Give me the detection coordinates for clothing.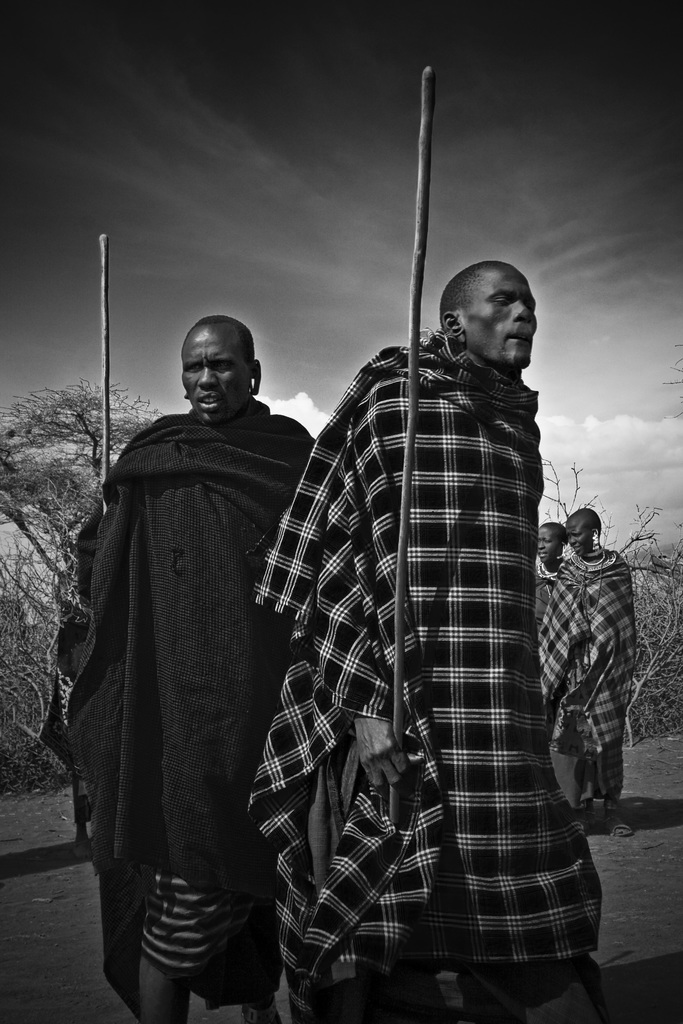
box=[35, 371, 315, 1023].
